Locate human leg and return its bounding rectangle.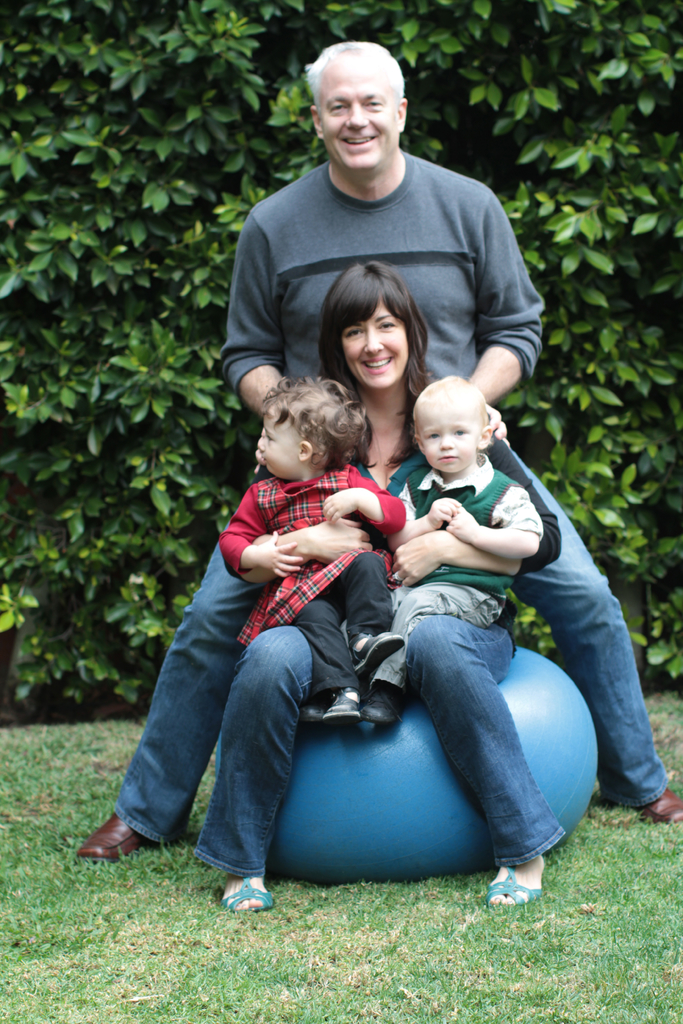
<region>83, 525, 272, 860</region>.
